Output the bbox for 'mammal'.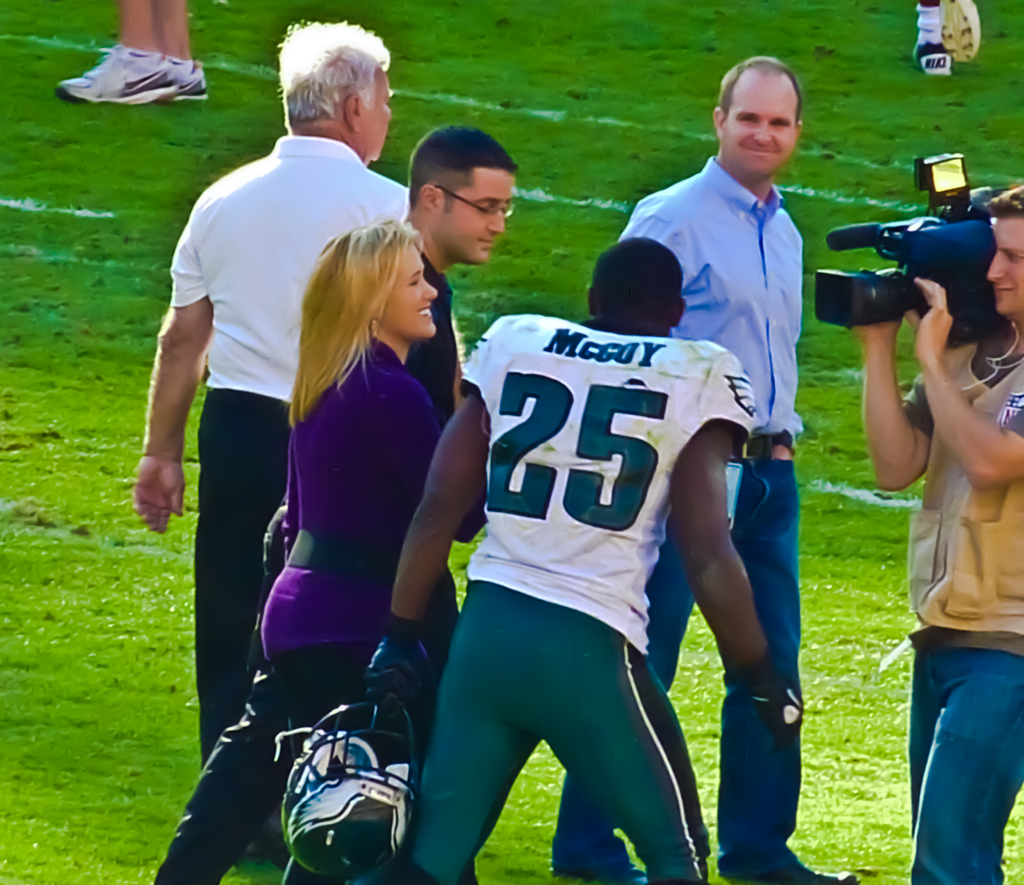
912,0,979,77.
